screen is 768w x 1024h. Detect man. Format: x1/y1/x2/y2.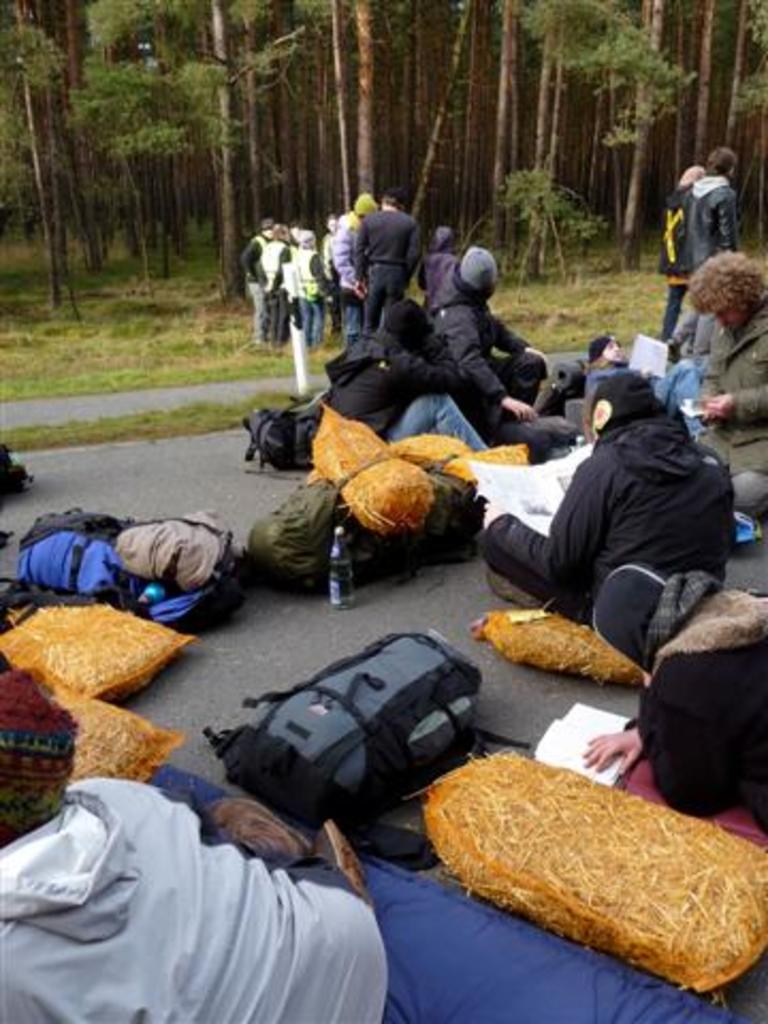
474/352/753/670.
